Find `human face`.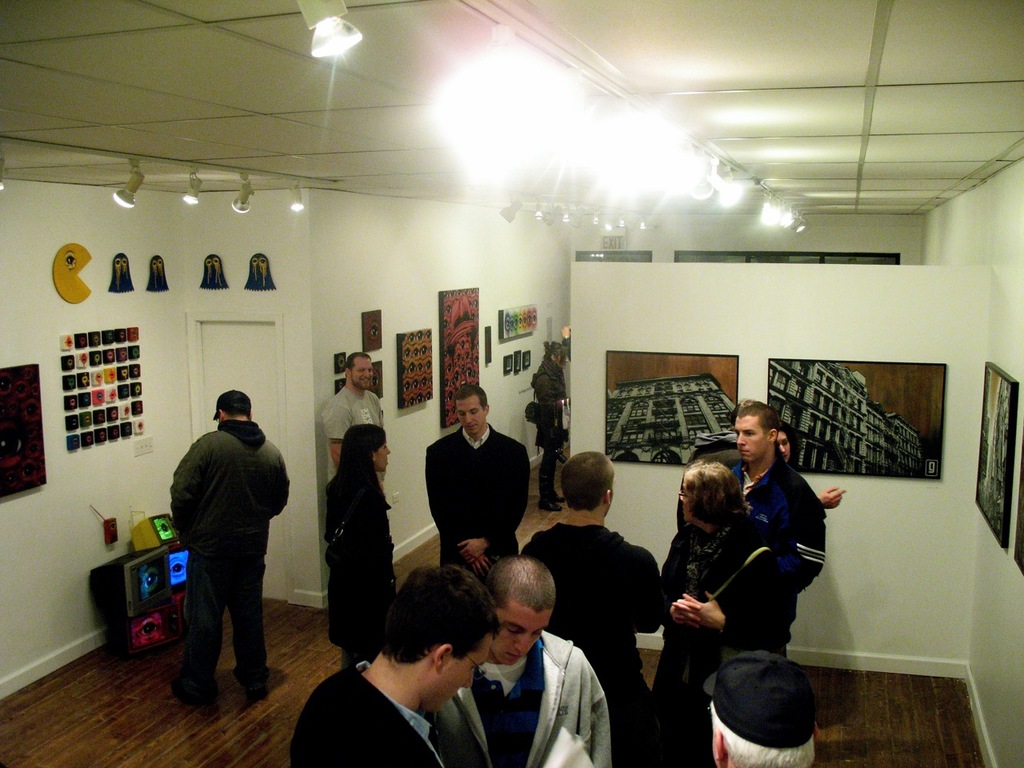
{"x1": 737, "y1": 416, "x2": 766, "y2": 463}.
